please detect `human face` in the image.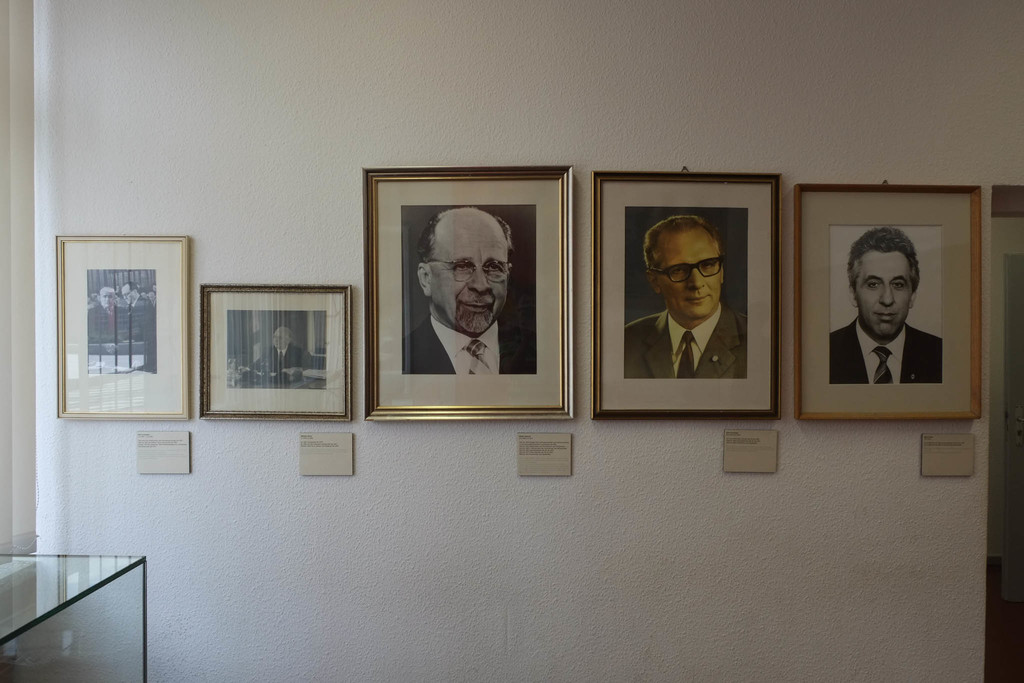
bbox=[430, 238, 507, 339].
